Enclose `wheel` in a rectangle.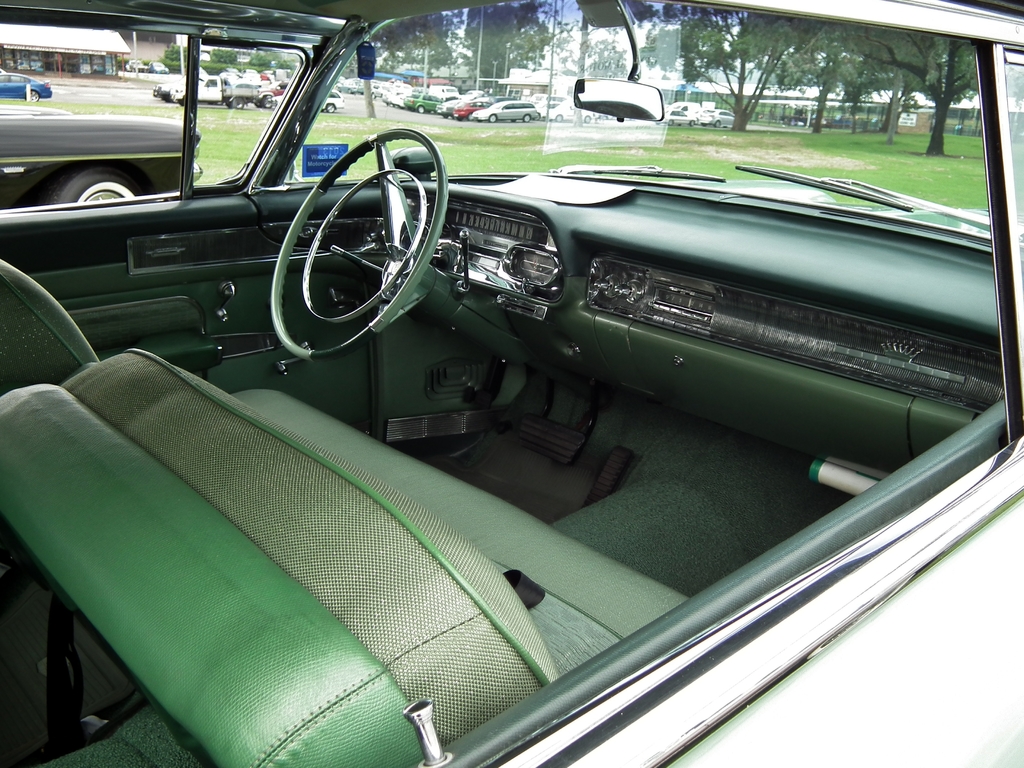
left=488, top=113, right=495, bottom=121.
